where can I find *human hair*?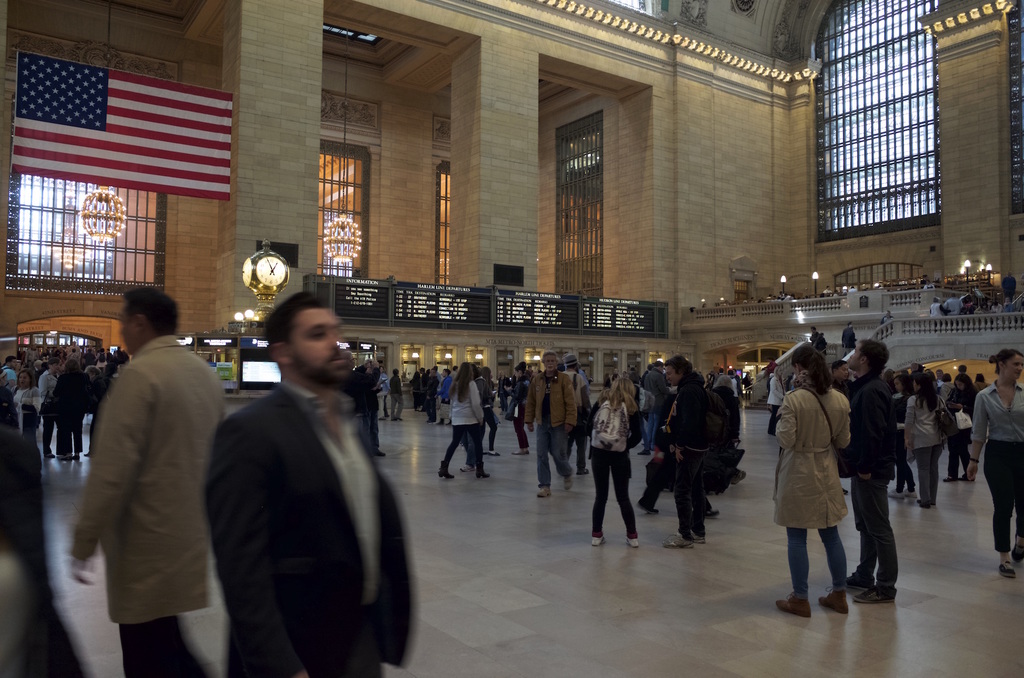
You can find it at [664,354,695,375].
